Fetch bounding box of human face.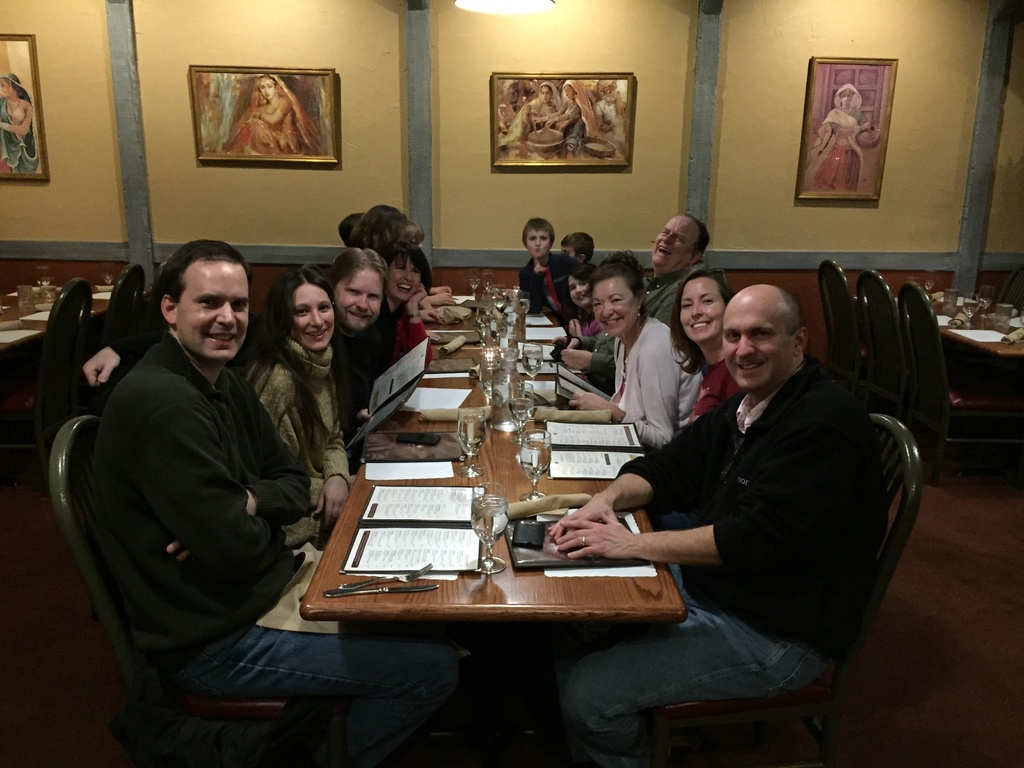
Bbox: (390,257,422,302).
